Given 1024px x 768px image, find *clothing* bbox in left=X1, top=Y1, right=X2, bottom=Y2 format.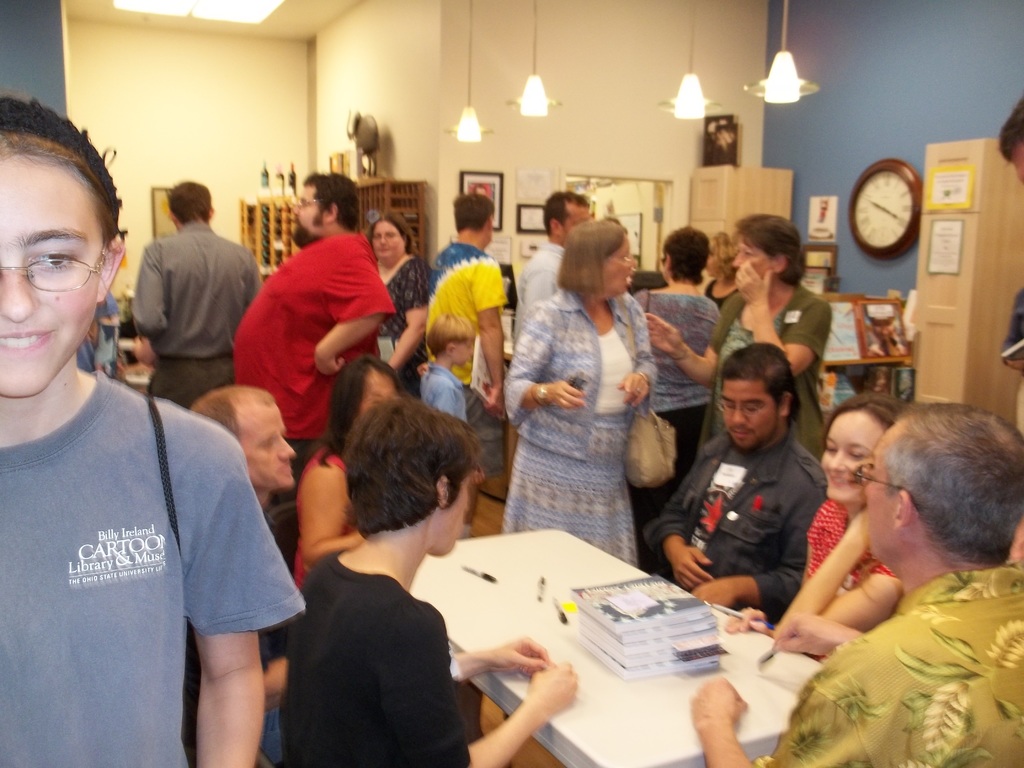
left=802, top=497, right=908, bottom=593.
